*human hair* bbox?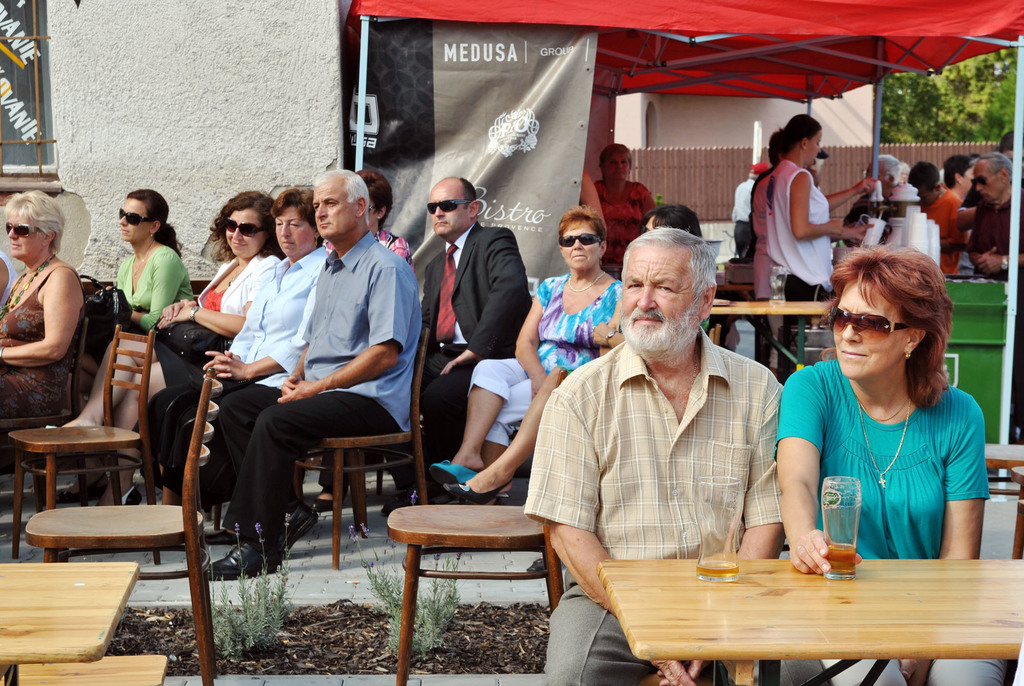
{"left": 941, "top": 154, "right": 976, "bottom": 190}
